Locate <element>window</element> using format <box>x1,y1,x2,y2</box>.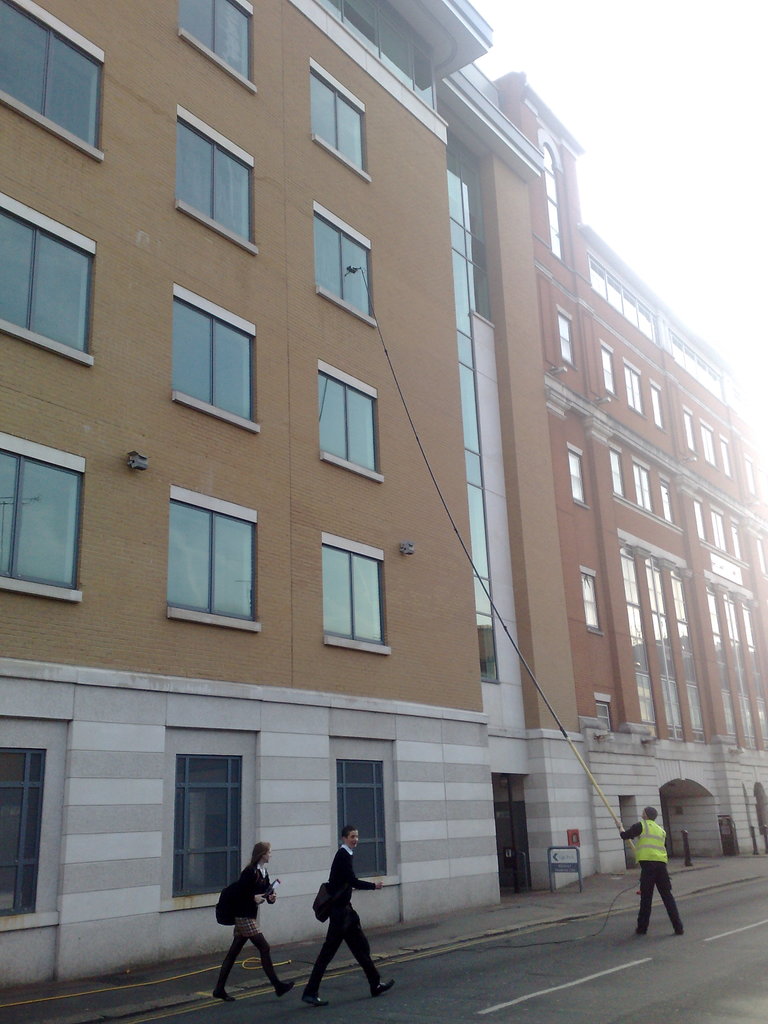
<box>563,445,579,501</box>.
